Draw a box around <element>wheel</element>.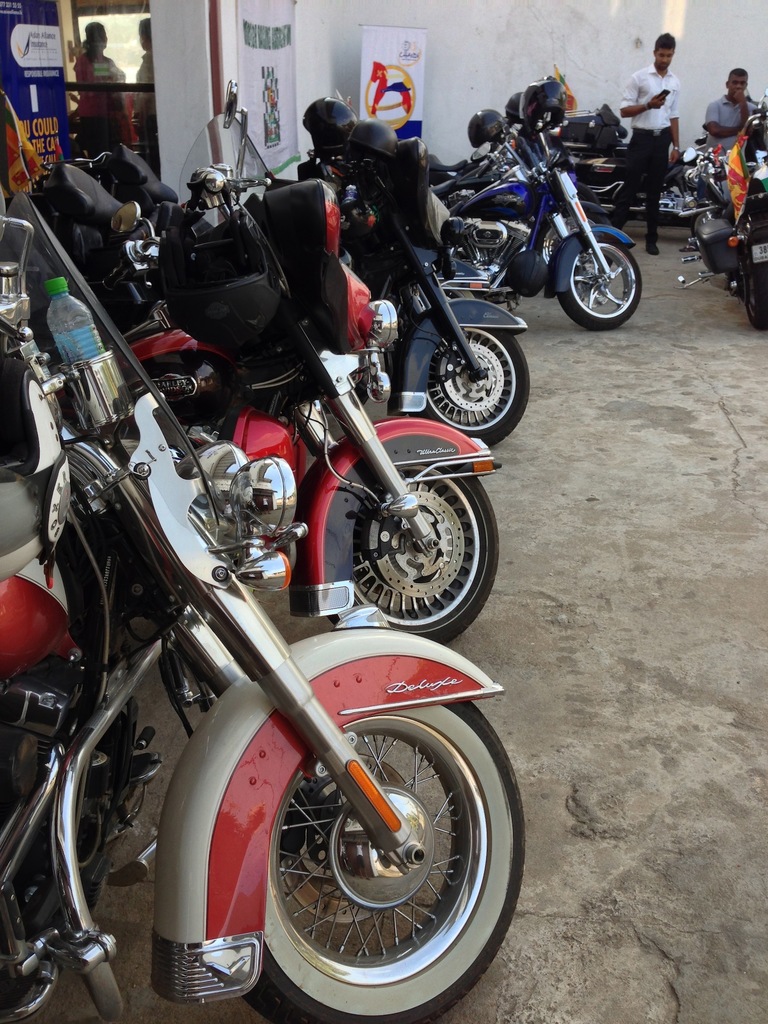
bbox(326, 459, 499, 644).
